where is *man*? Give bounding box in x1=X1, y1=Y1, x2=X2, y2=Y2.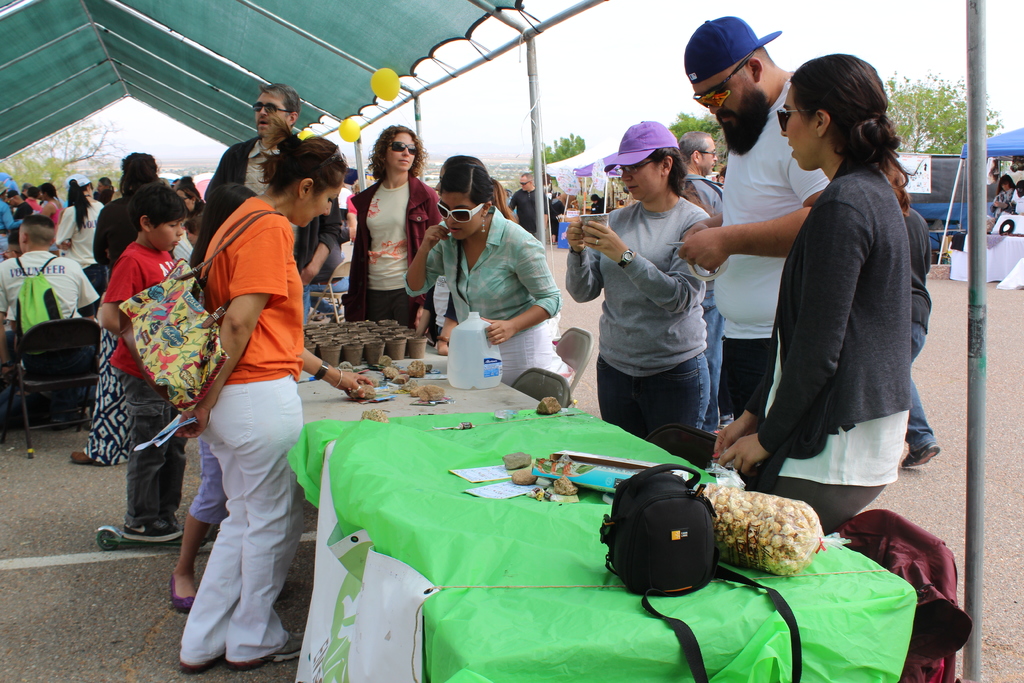
x1=202, y1=84, x2=340, y2=324.
